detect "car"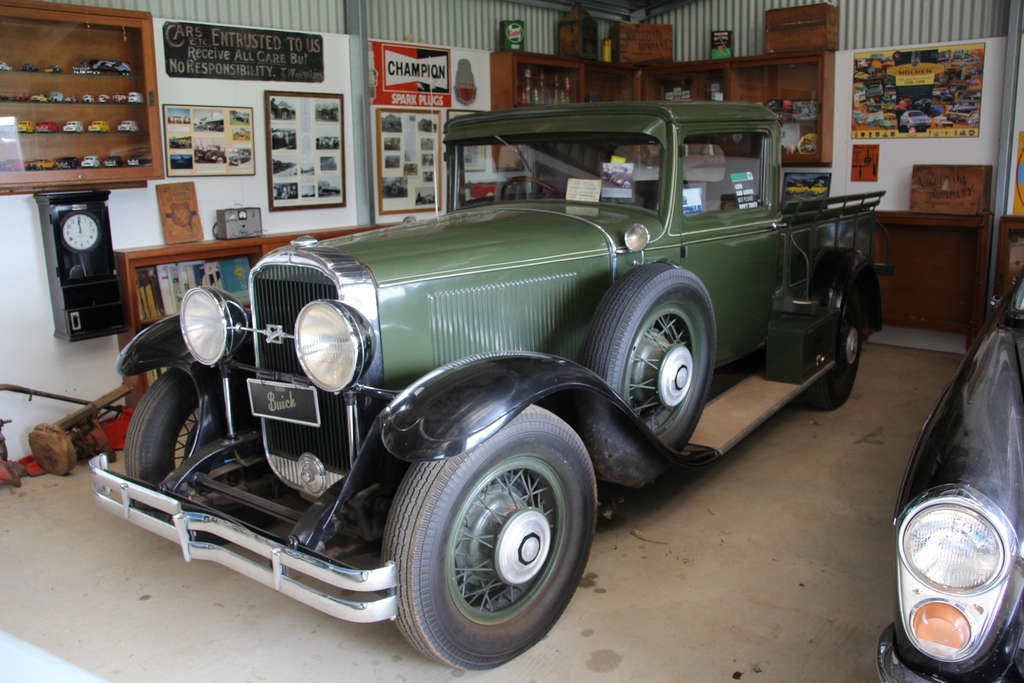
{"left": 877, "top": 265, "right": 1023, "bottom": 682}
